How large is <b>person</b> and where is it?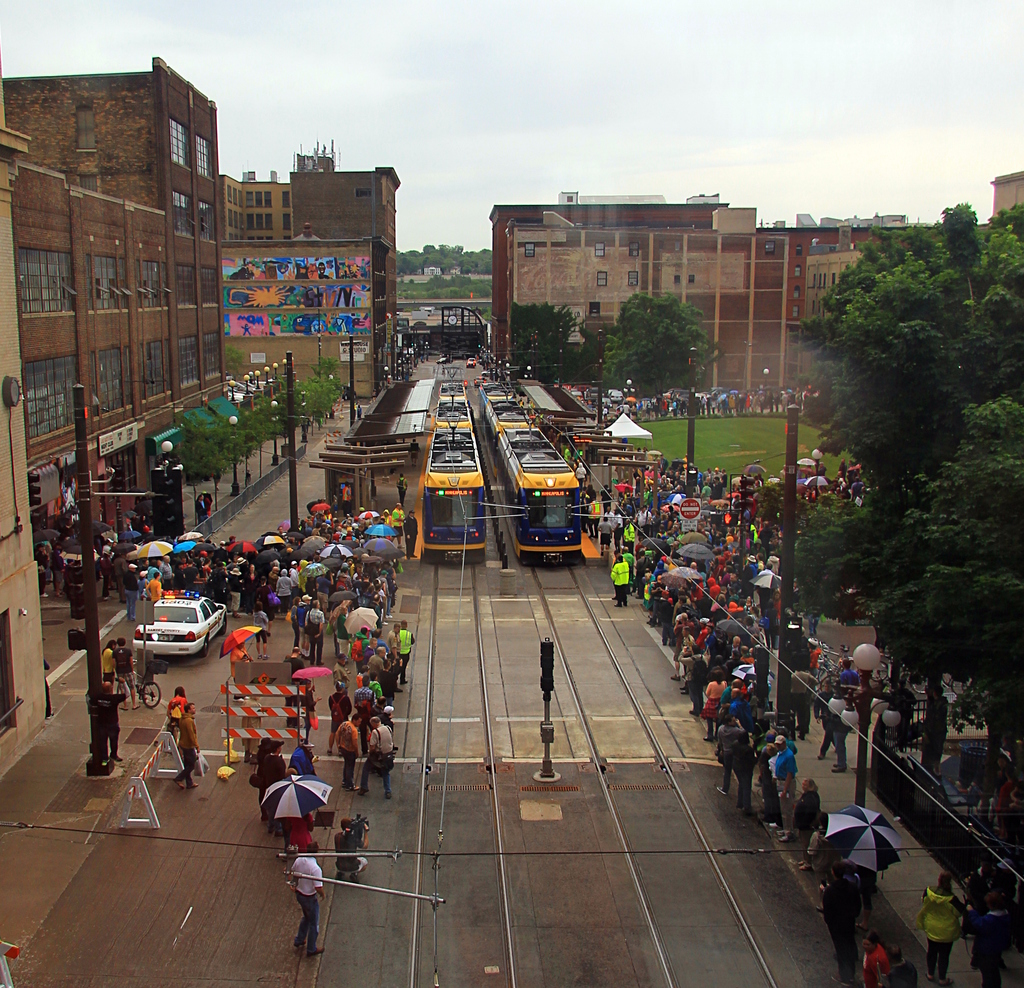
Bounding box: box(407, 440, 420, 465).
